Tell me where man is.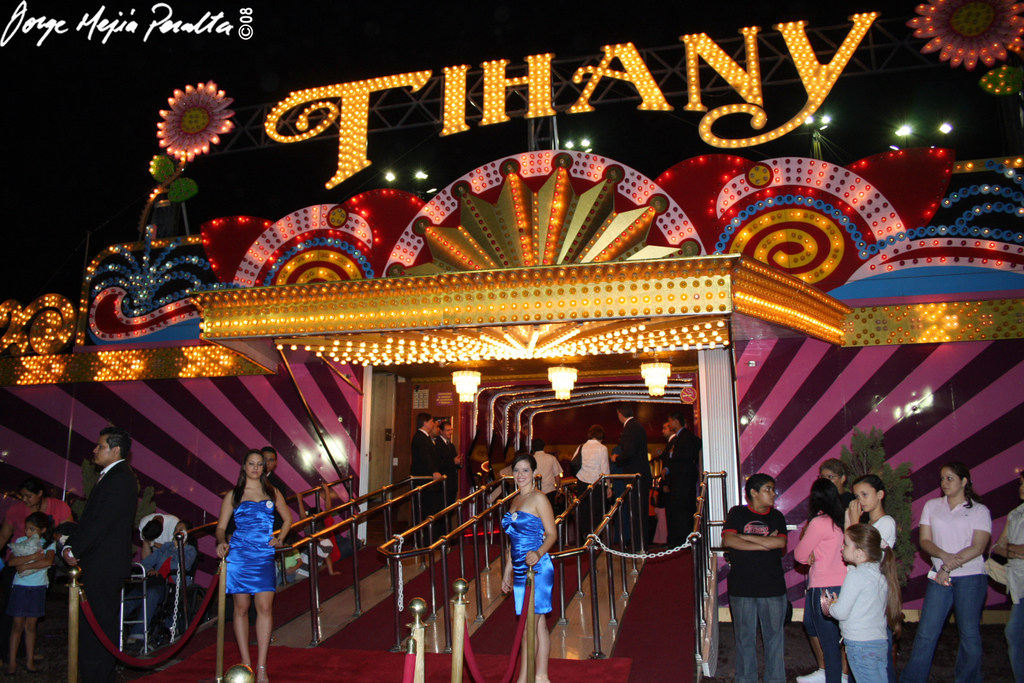
man is at <box>415,411,444,548</box>.
